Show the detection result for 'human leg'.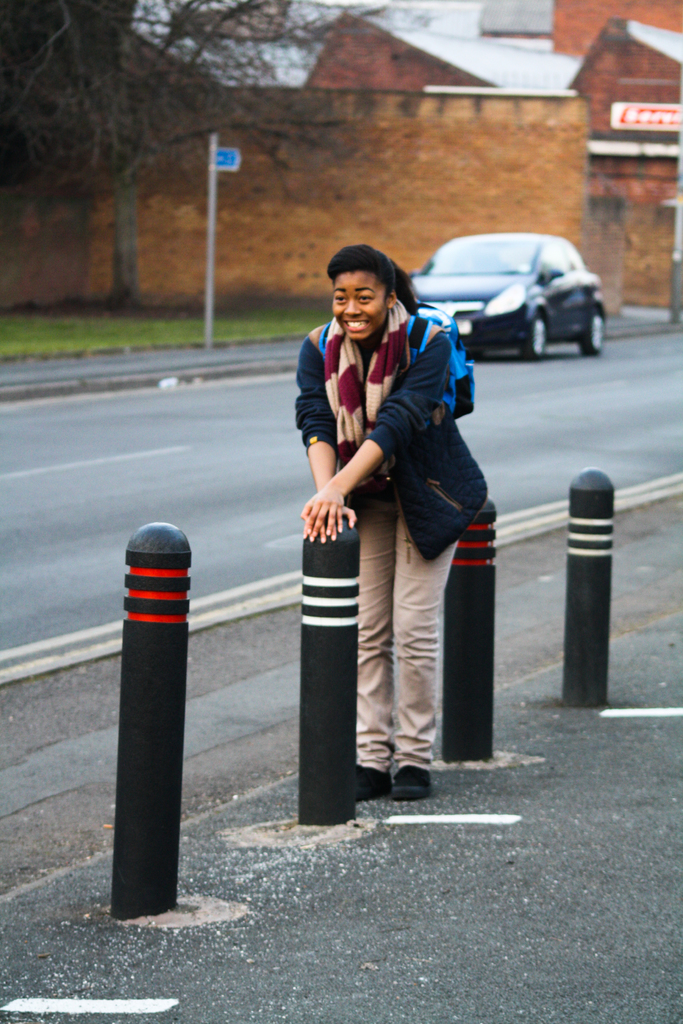
detection(360, 493, 470, 803).
